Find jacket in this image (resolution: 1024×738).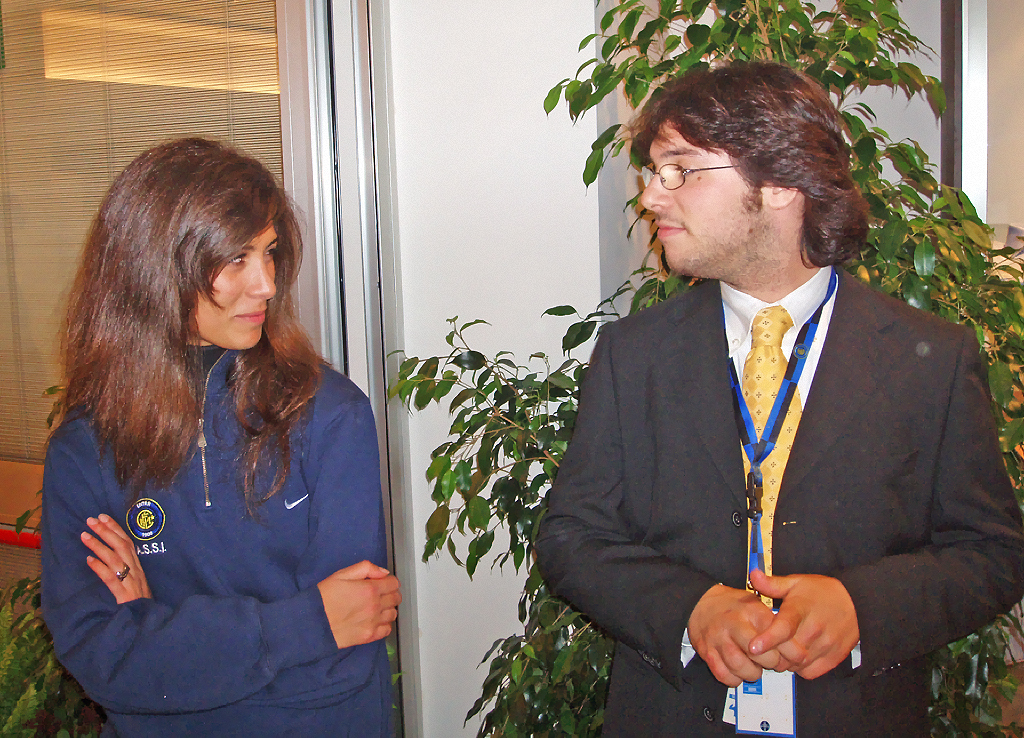
<box>36,340,406,737</box>.
